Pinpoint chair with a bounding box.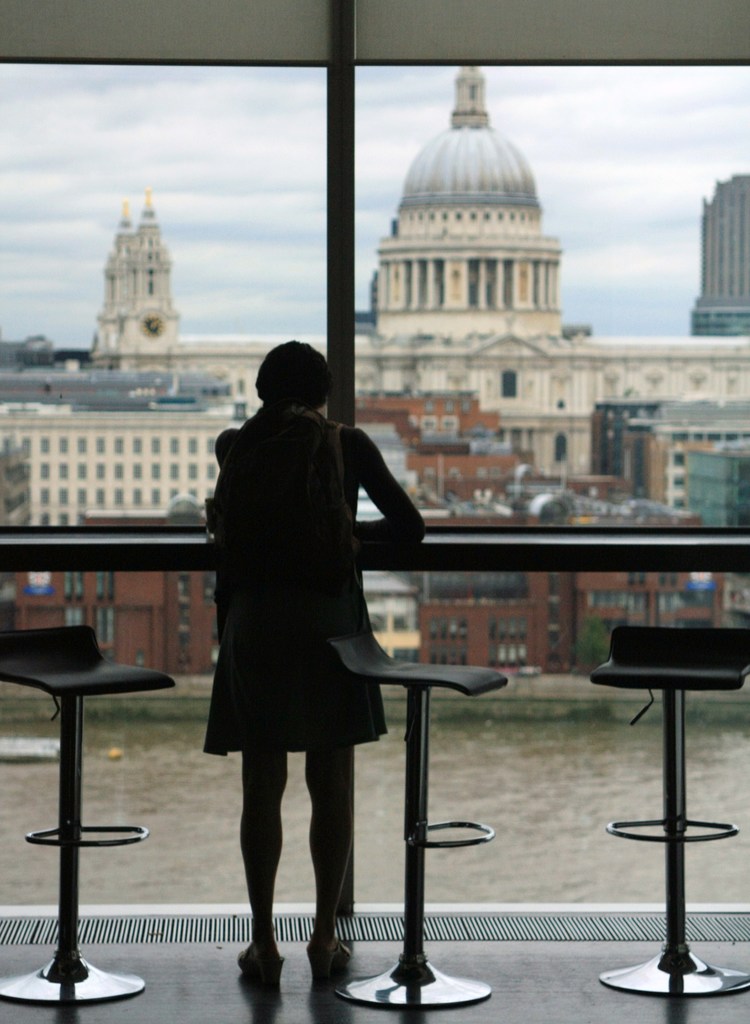
(587, 622, 749, 998).
